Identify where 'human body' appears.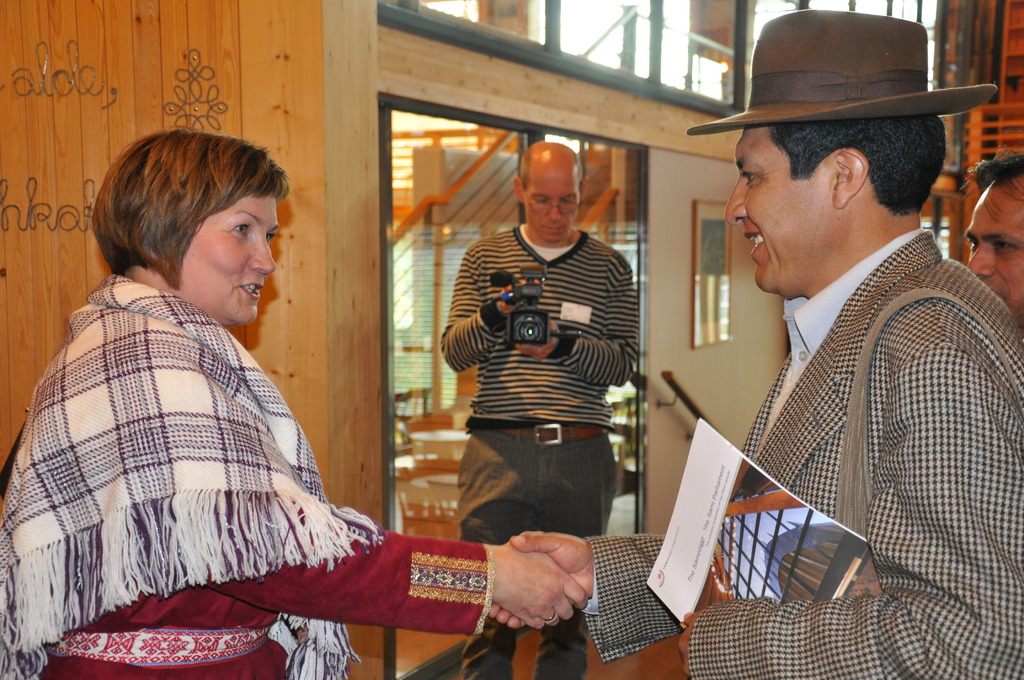
Appears at [left=965, top=154, right=1023, bottom=318].
